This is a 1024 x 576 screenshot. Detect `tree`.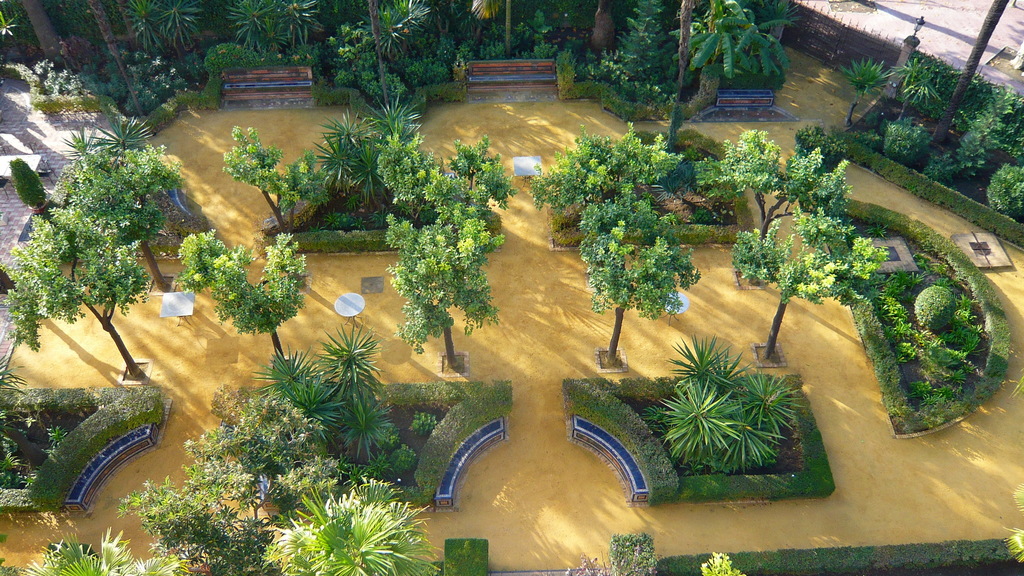
170:224:312:368.
